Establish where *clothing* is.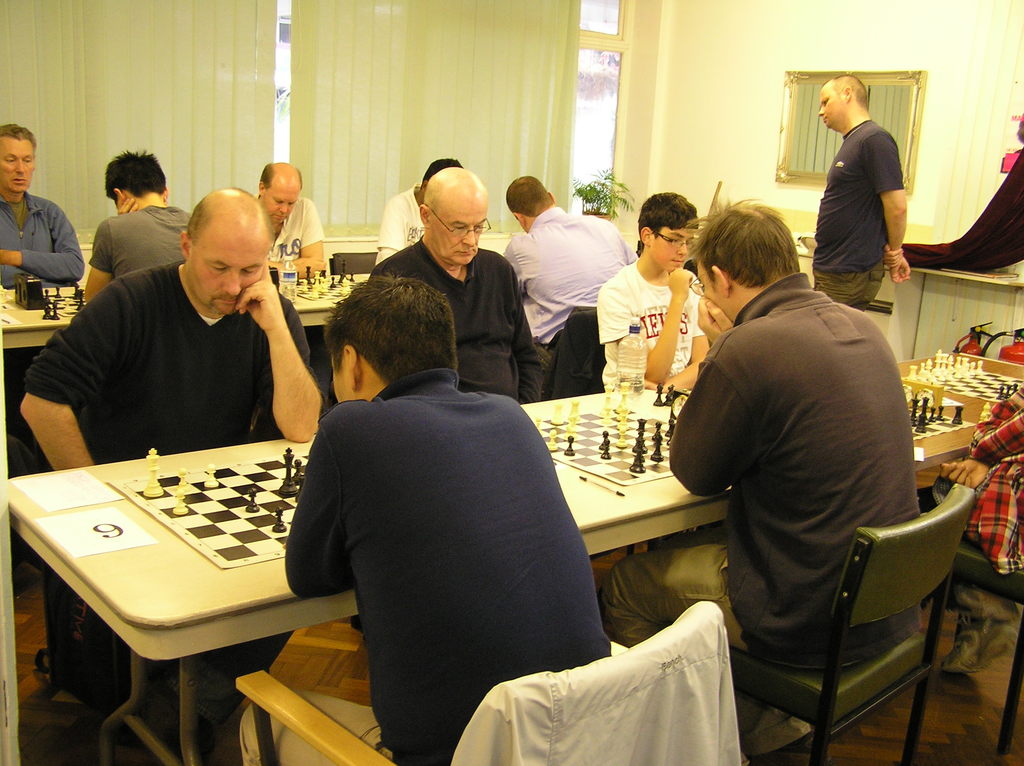
Established at 33:242:333:461.
